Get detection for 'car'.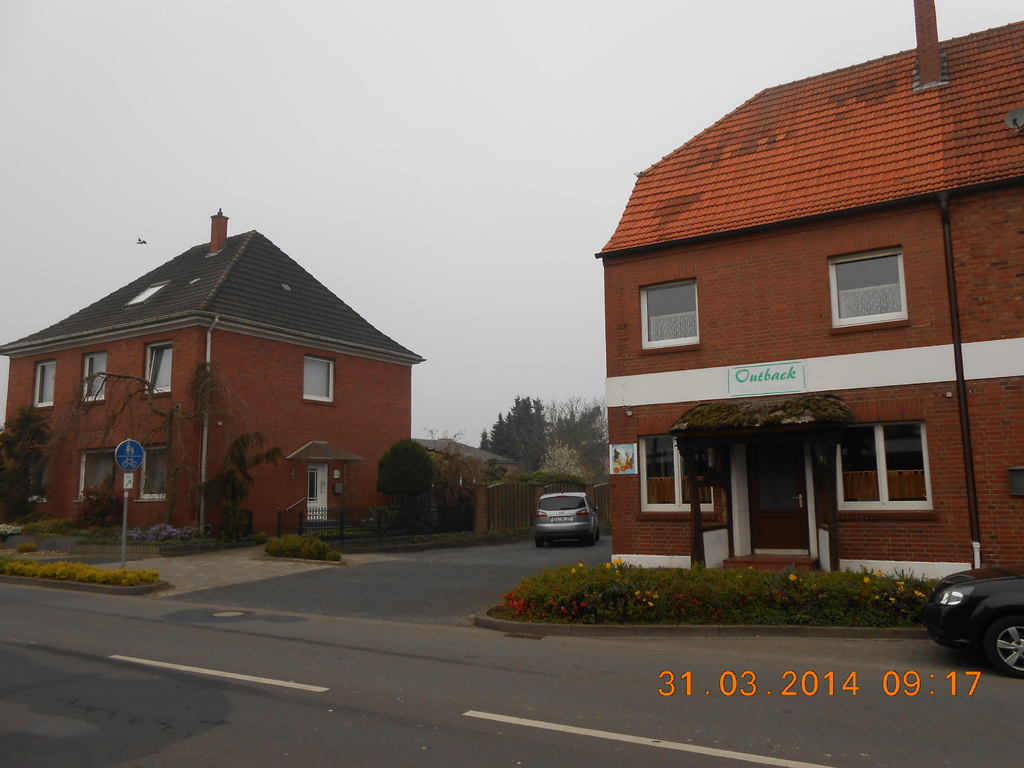
Detection: crop(924, 556, 1022, 674).
